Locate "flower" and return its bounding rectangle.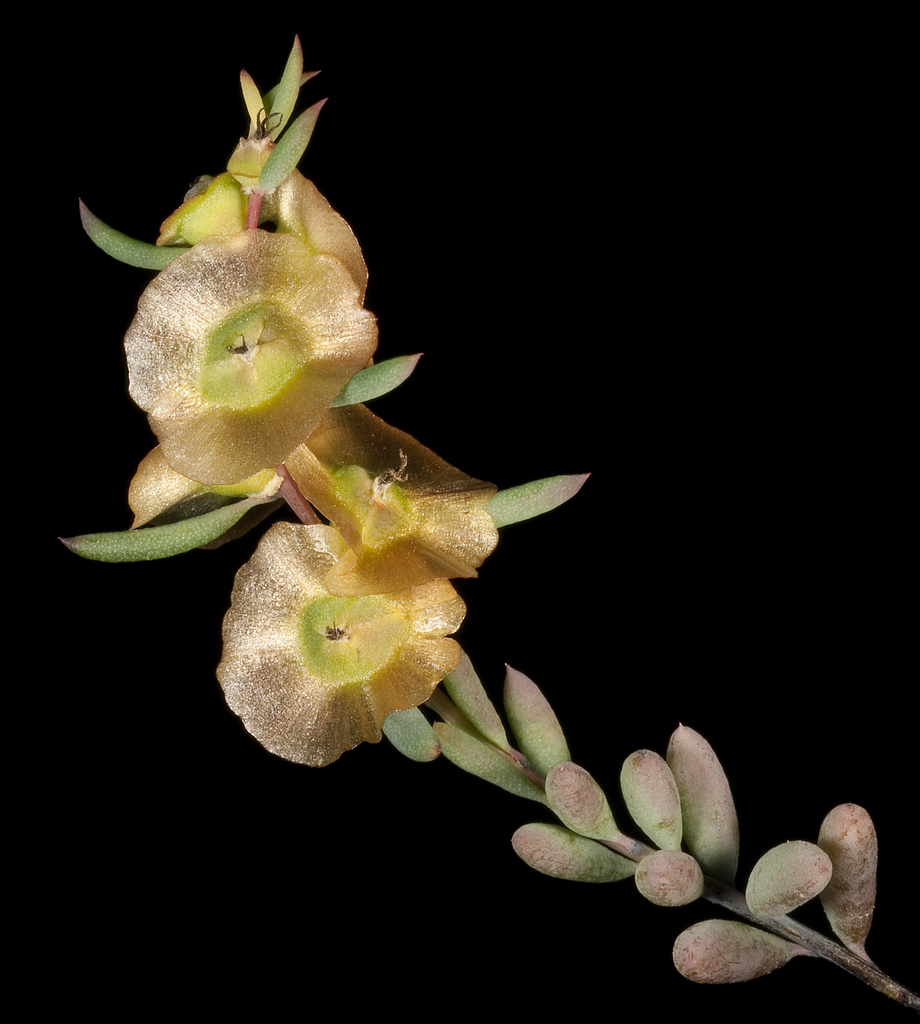
x1=280, y1=410, x2=495, y2=592.
